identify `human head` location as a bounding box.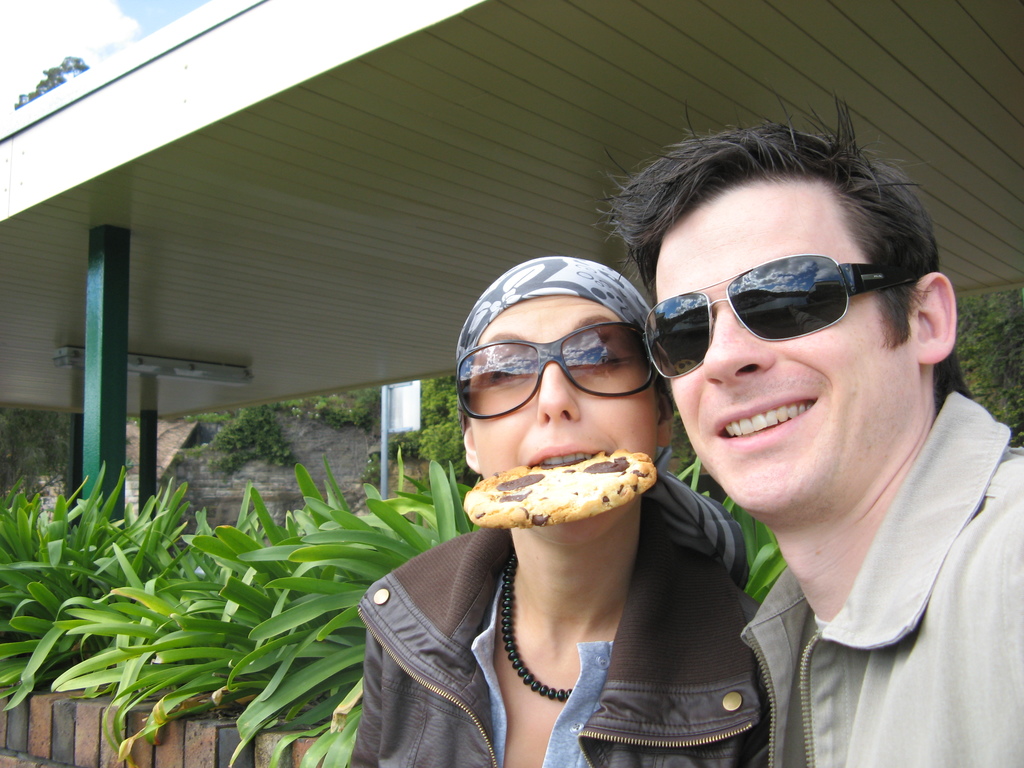
locate(642, 117, 956, 519).
